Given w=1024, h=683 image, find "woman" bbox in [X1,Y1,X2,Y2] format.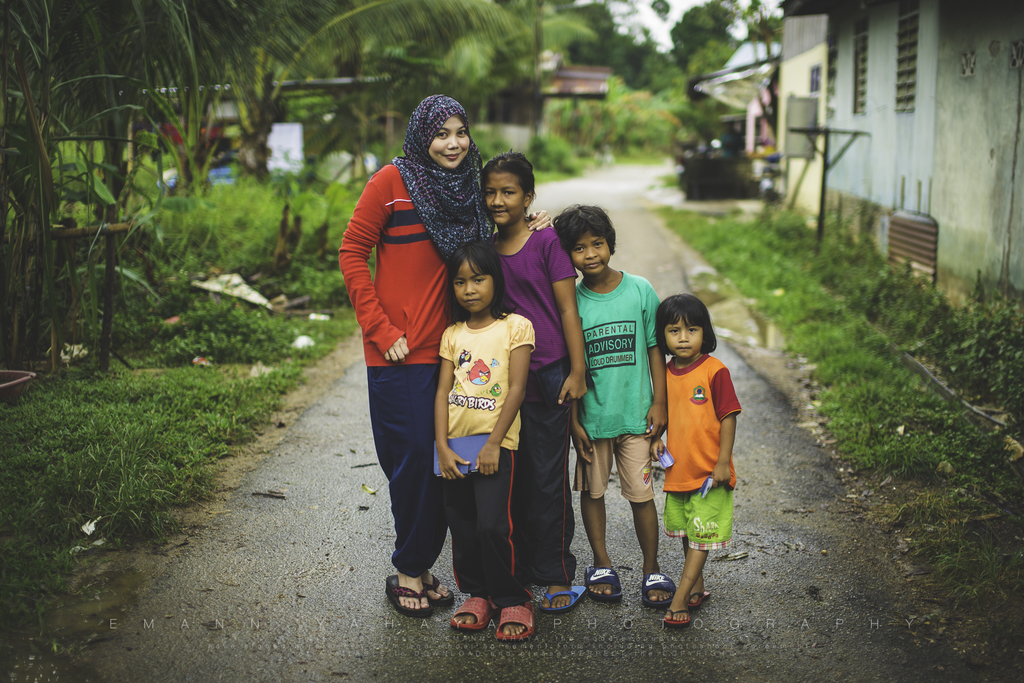
[337,96,548,614].
